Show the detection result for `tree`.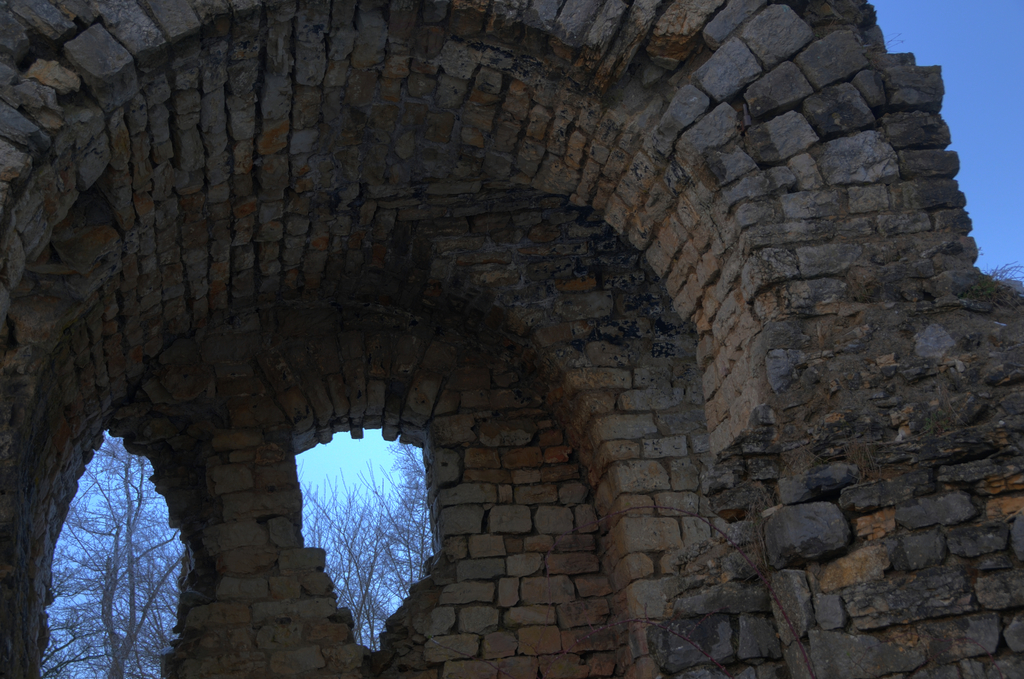
l=352, t=468, r=418, b=634.
